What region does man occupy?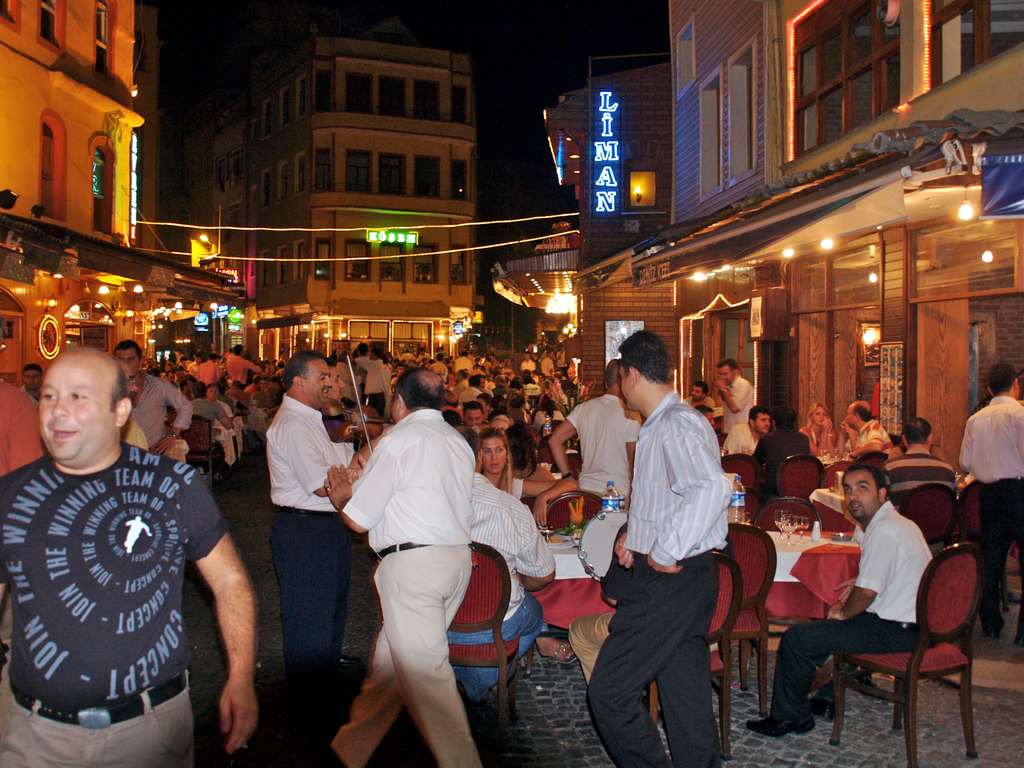
left=573, top=326, right=735, bottom=767.
